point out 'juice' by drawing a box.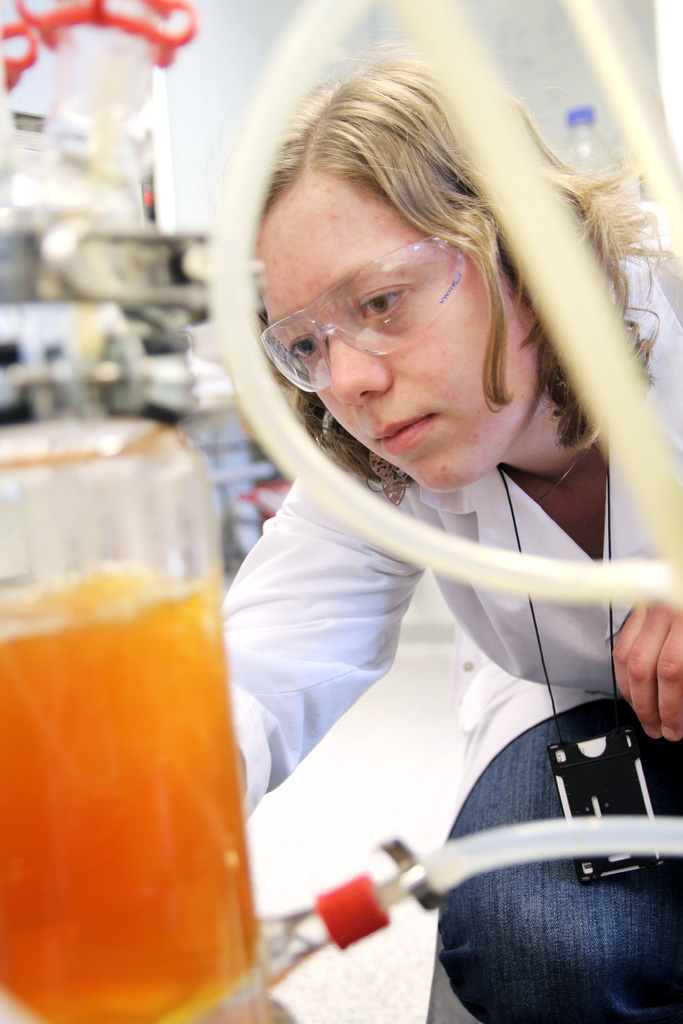
(x1=12, y1=401, x2=264, y2=1014).
